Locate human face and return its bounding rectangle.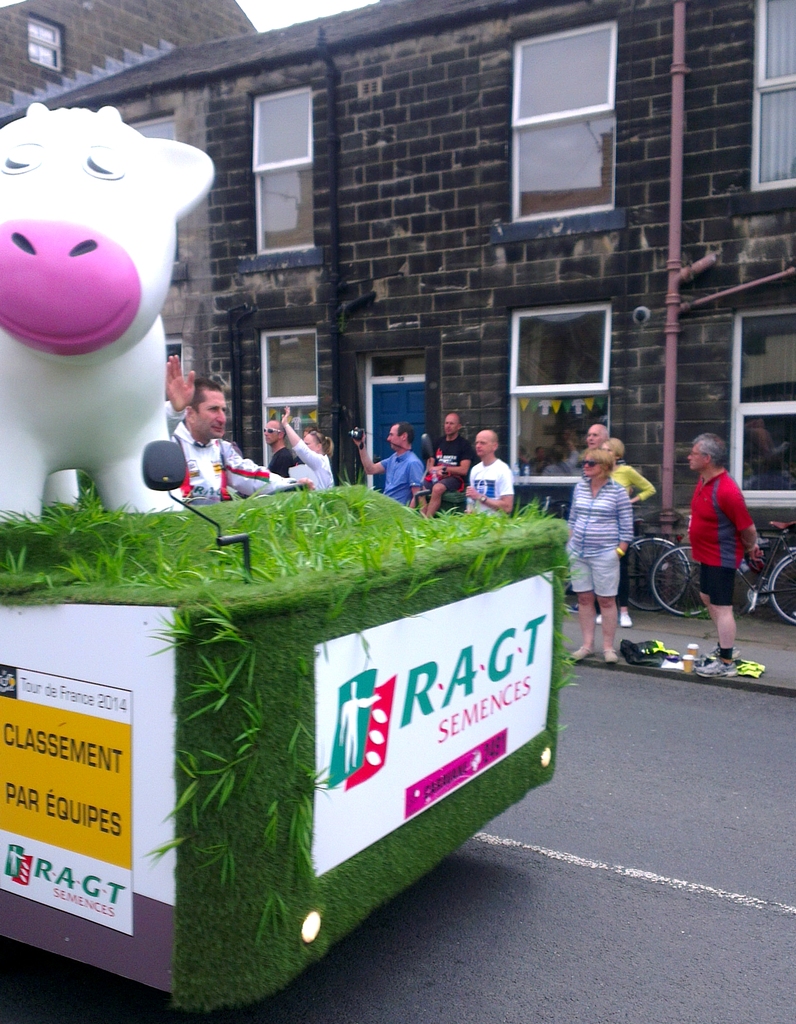
{"x1": 443, "y1": 413, "x2": 457, "y2": 433}.
